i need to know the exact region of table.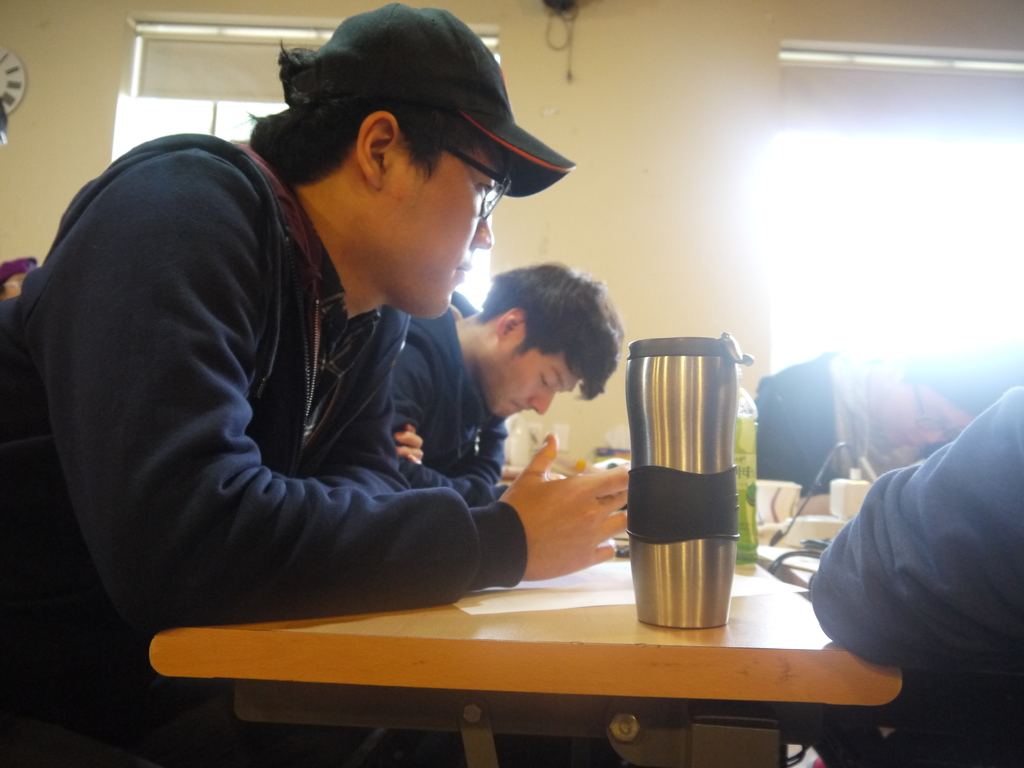
Region: 147,541,904,767.
